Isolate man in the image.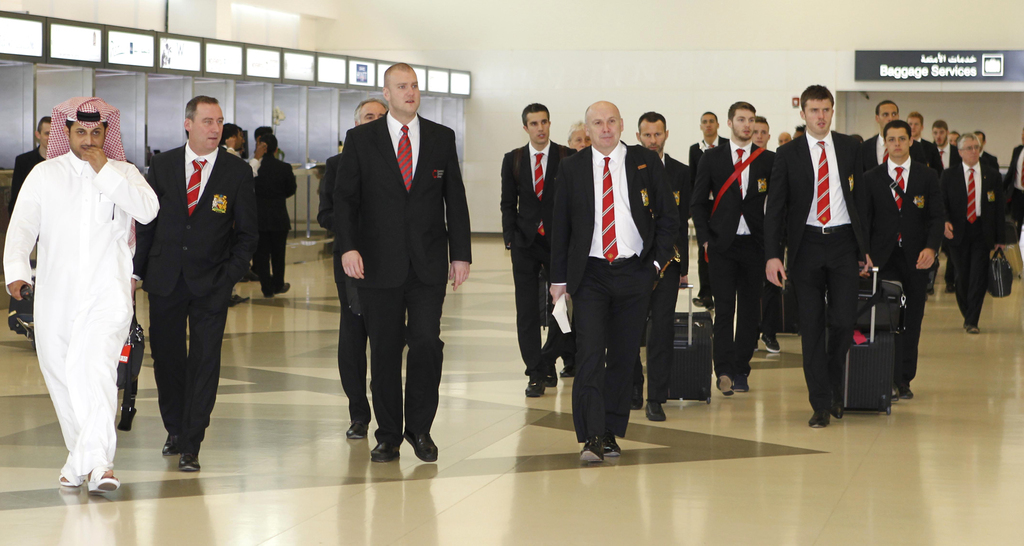
Isolated region: [x1=636, y1=108, x2=694, y2=423].
